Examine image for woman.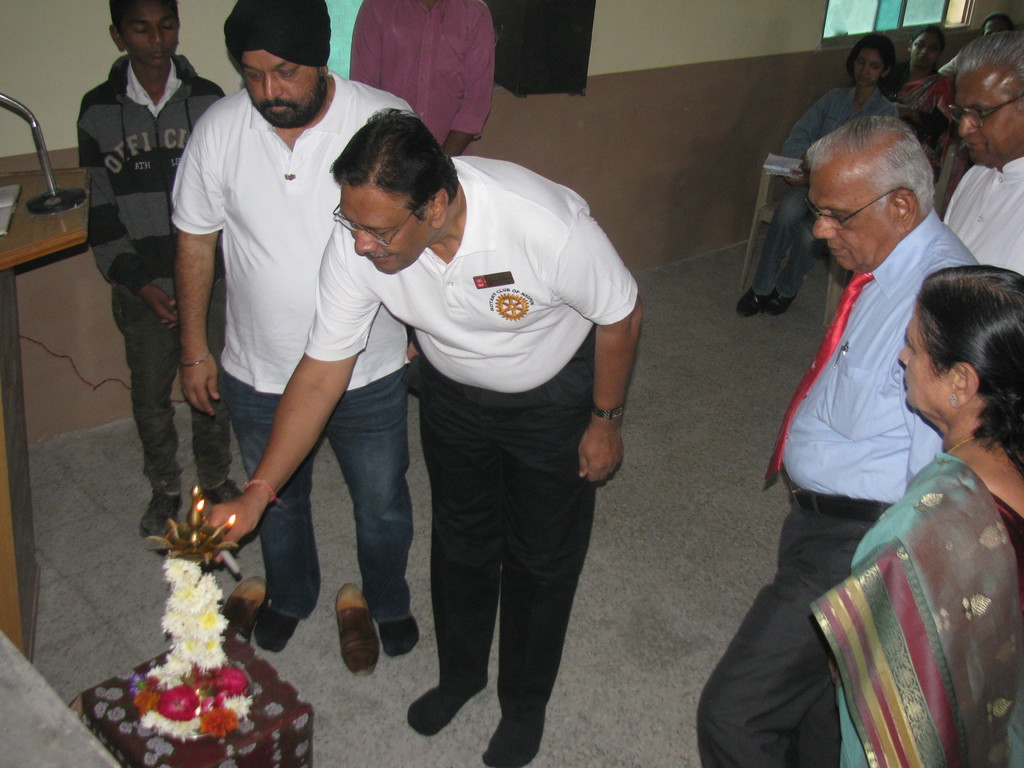
Examination result: (left=739, top=37, right=903, bottom=311).
